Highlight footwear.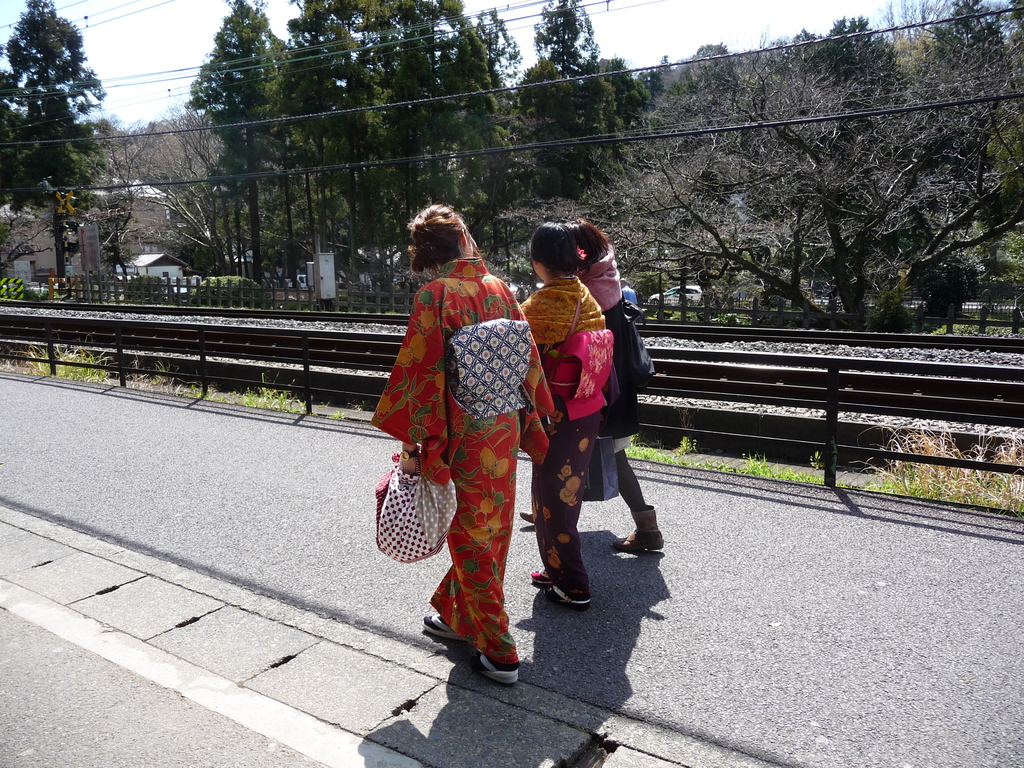
Highlighted region: pyautogui.locateOnScreen(516, 512, 544, 527).
